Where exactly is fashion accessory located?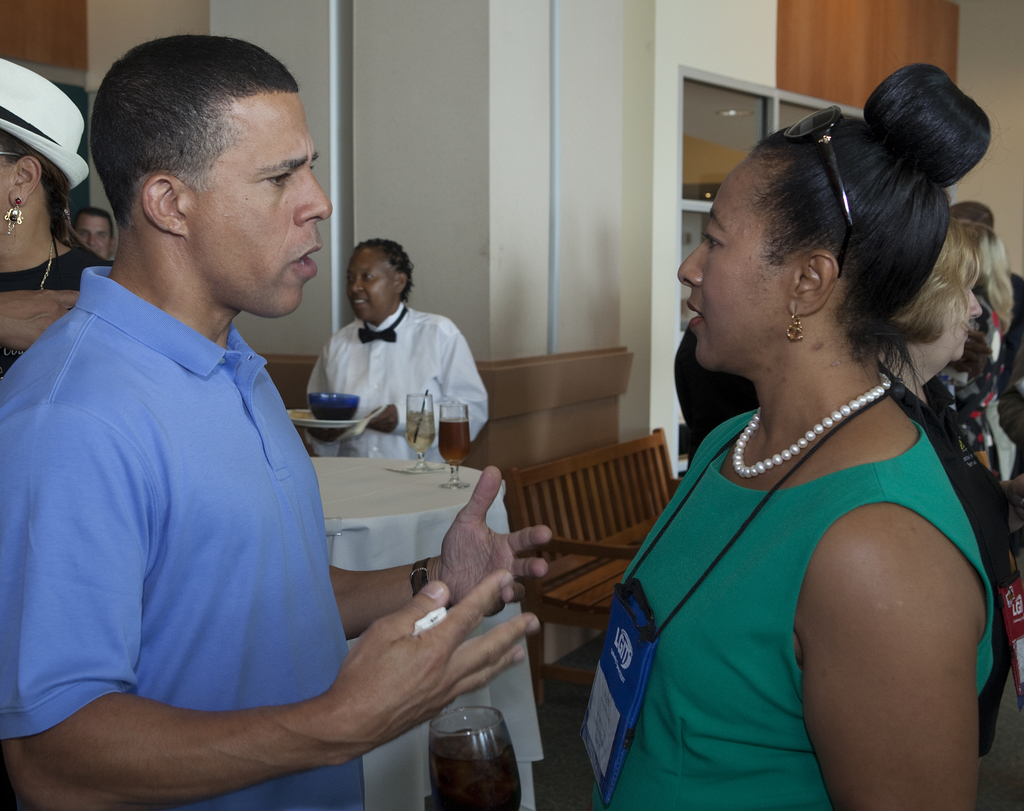
Its bounding box is x1=413 y1=561 x2=430 y2=600.
